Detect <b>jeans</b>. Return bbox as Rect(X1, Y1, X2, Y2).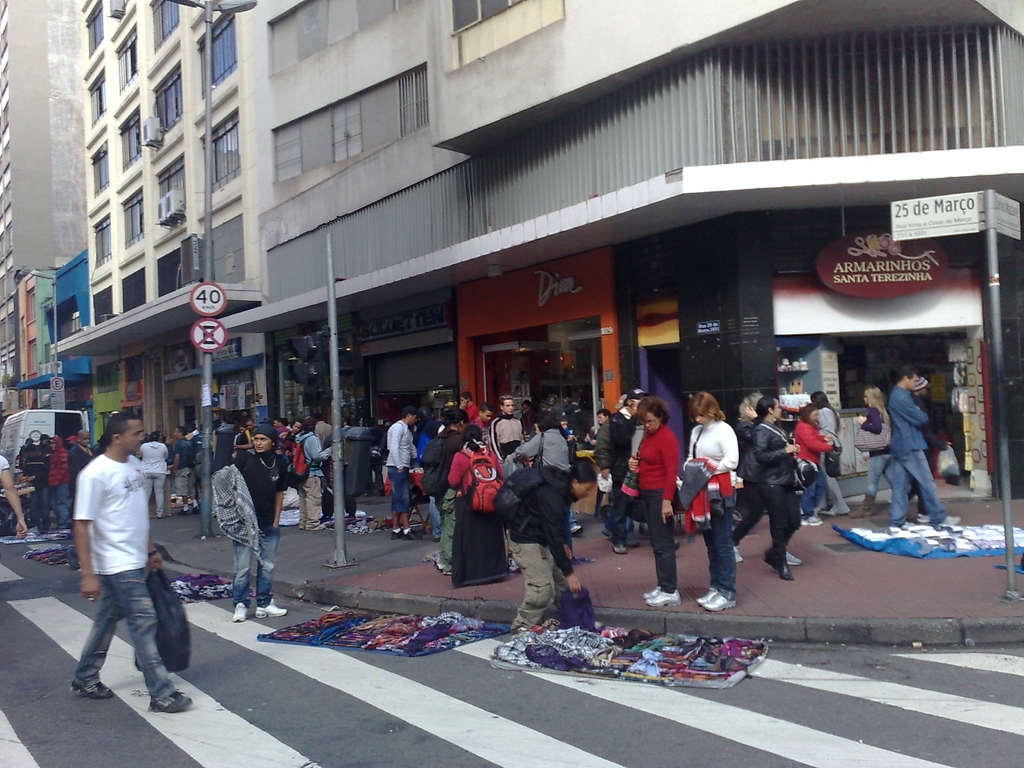
Rect(710, 502, 737, 589).
